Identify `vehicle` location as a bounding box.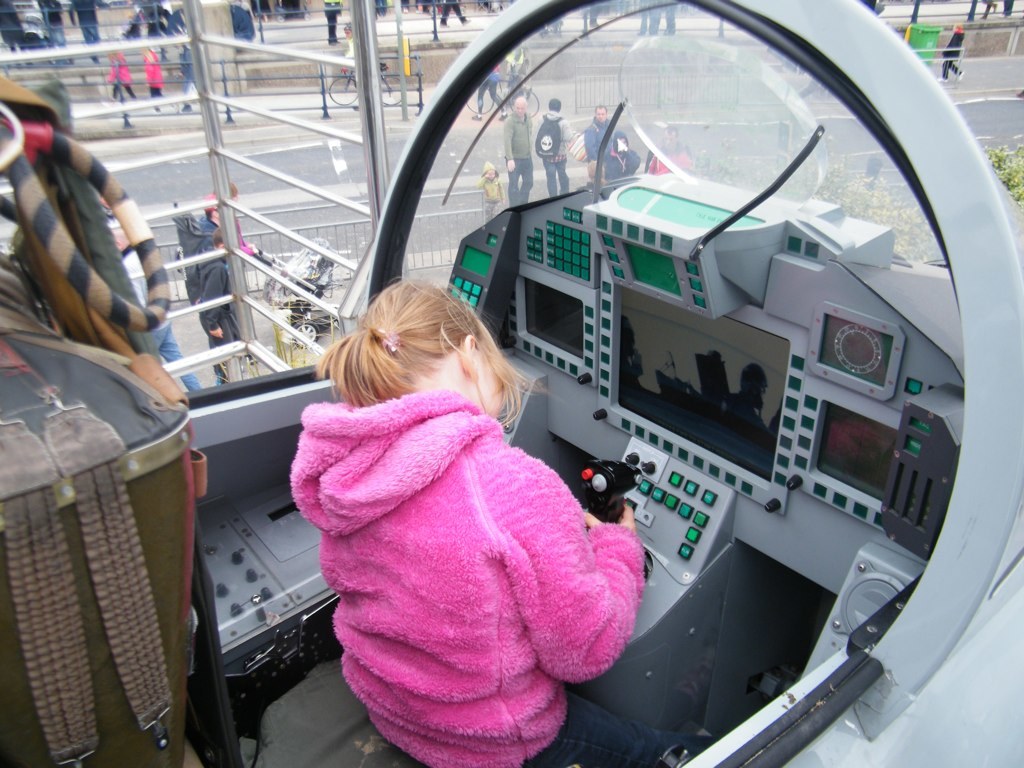
box(465, 74, 538, 120).
